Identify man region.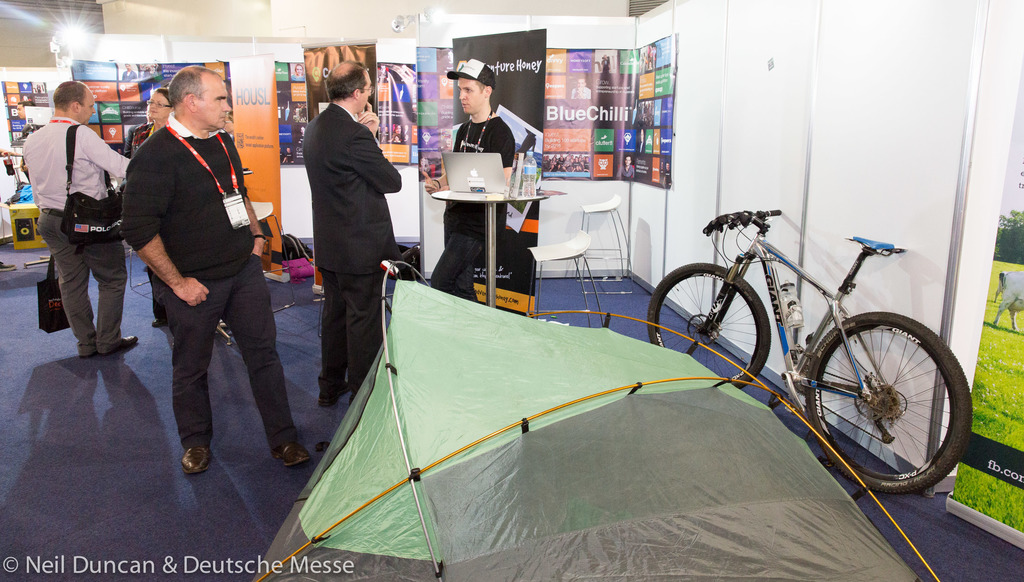
Region: {"x1": 428, "y1": 58, "x2": 515, "y2": 299}.
